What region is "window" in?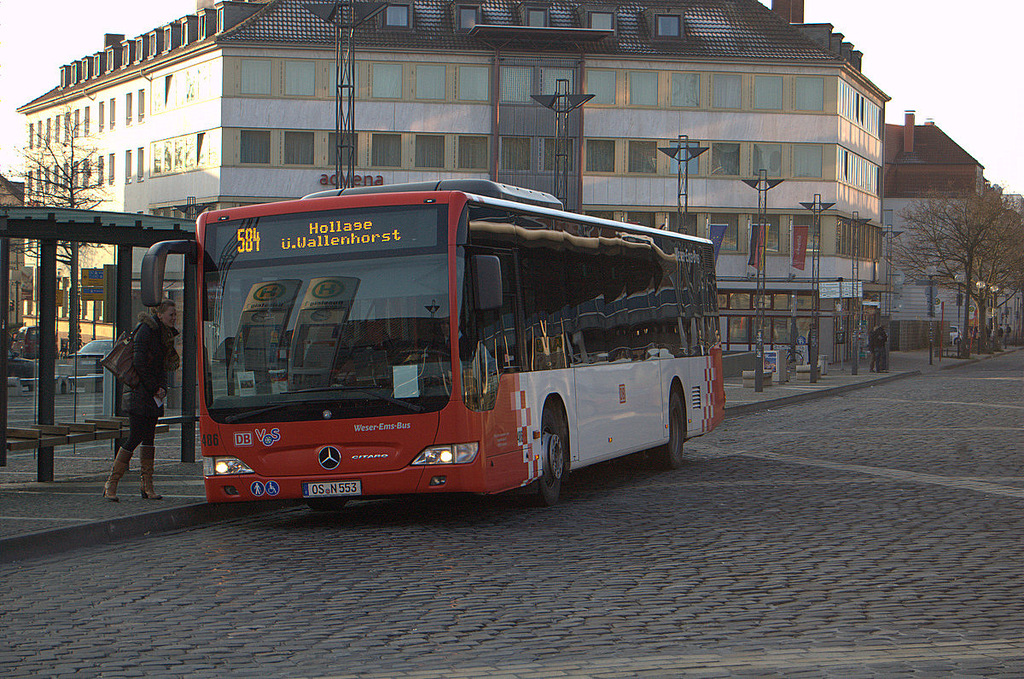
region(104, 47, 114, 73).
